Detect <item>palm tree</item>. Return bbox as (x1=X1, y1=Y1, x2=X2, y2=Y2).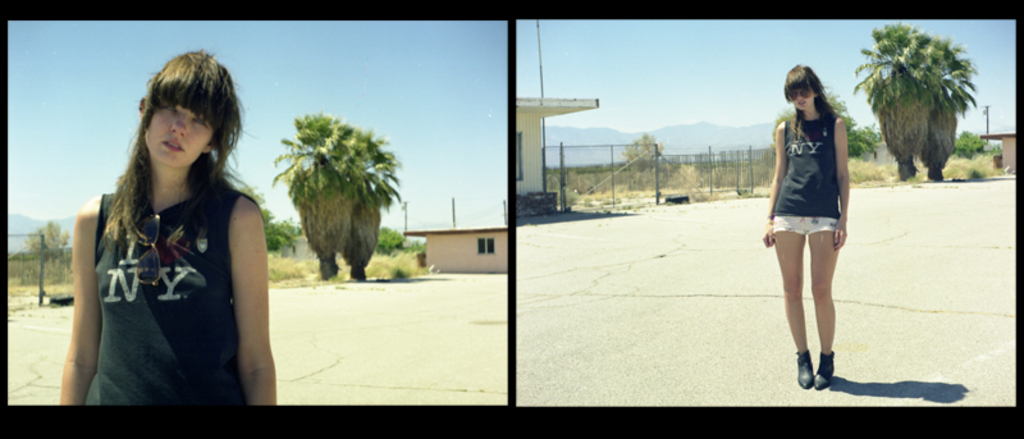
(x1=908, y1=45, x2=964, y2=178).
